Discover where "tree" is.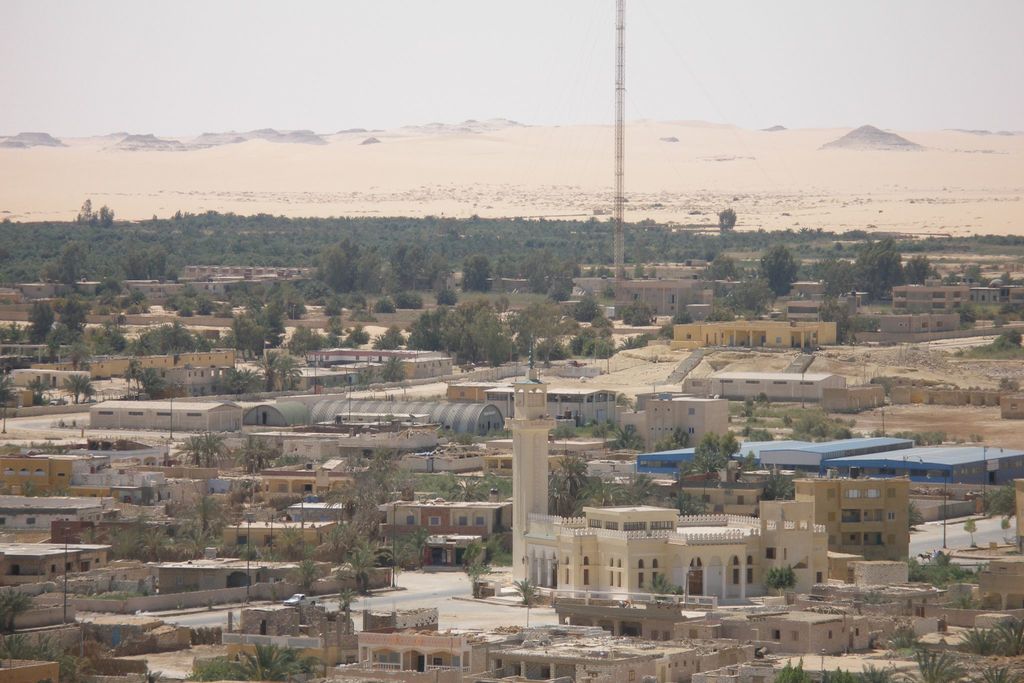
Discovered at box=[969, 605, 999, 652].
